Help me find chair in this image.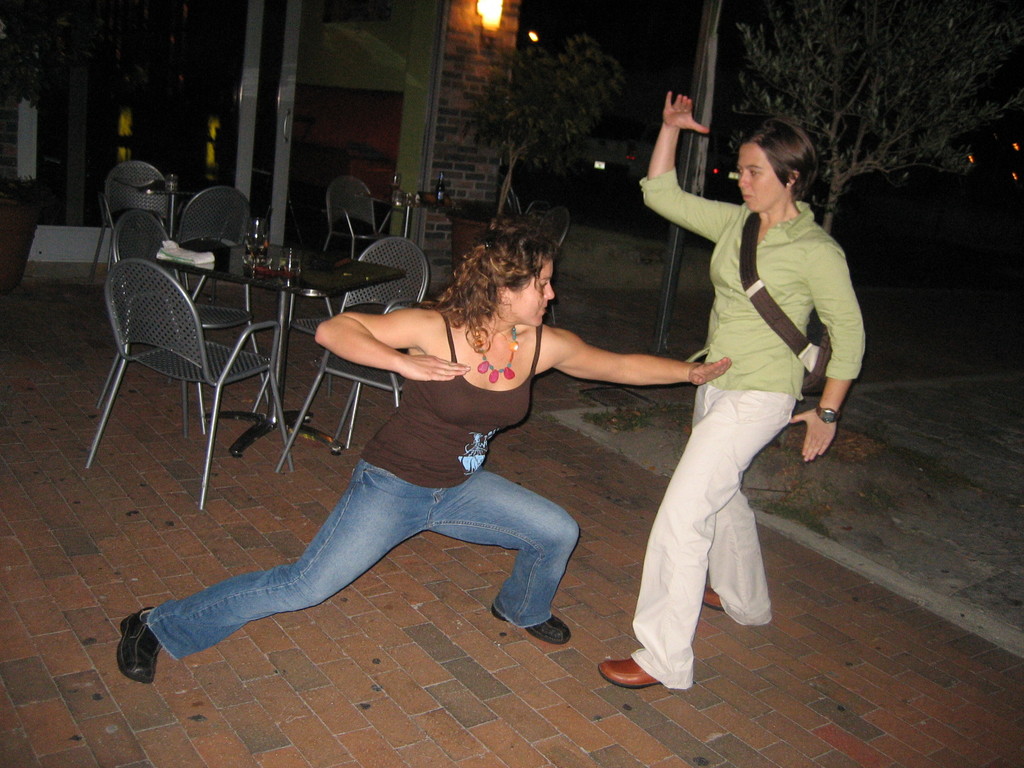
Found it: {"x1": 84, "y1": 259, "x2": 296, "y2": 513}.
